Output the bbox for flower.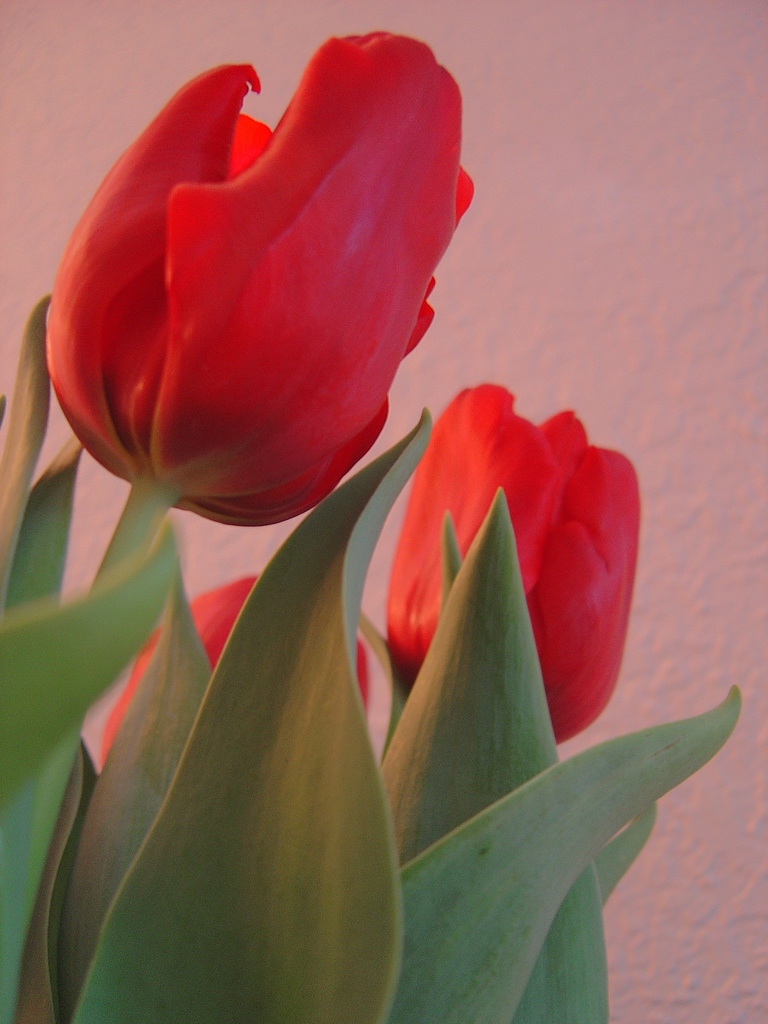
<region>93, 574, 373, 772</region>.
